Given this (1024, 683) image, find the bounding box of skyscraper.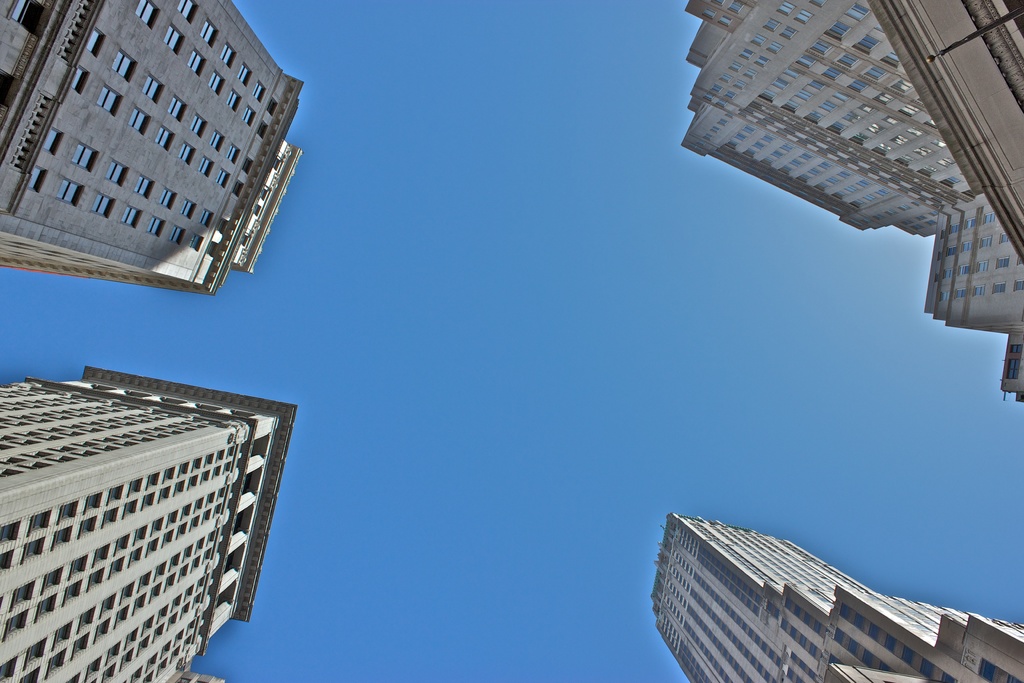
pyautogui.locateOnScreen(669, 0, 1023, 410).
